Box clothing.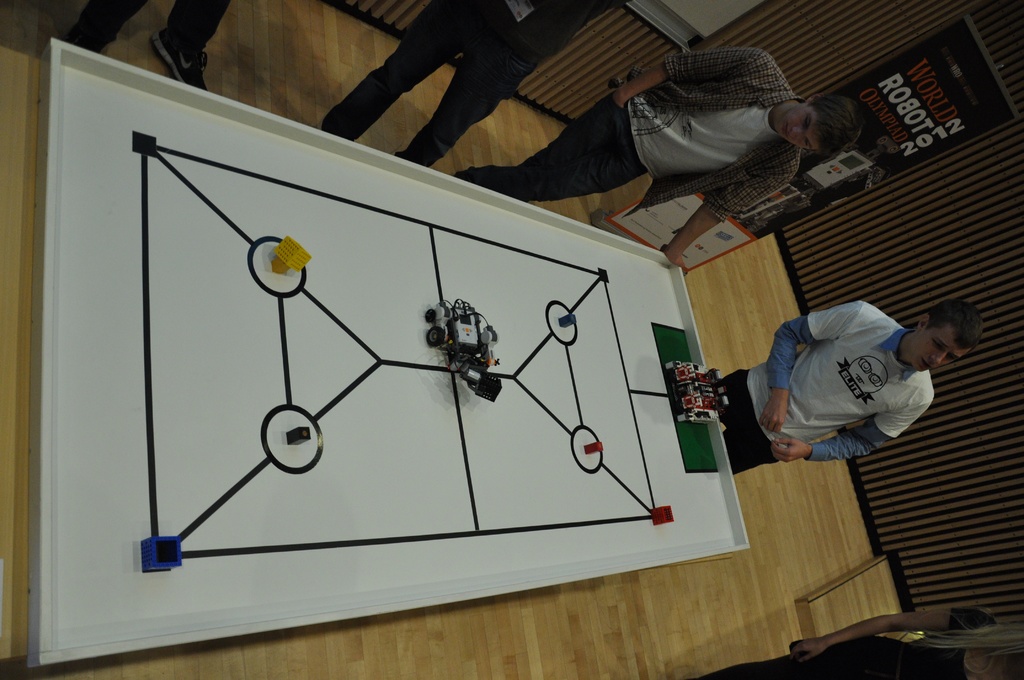
63,0,232,50.
